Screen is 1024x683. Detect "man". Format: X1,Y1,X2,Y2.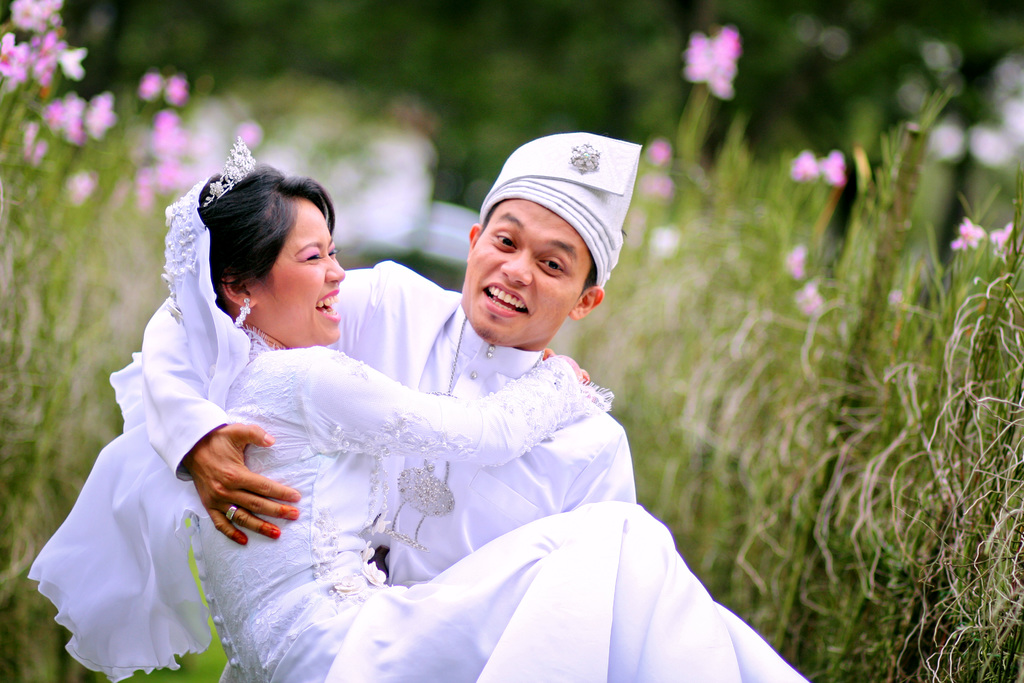
146,123,638,682.
